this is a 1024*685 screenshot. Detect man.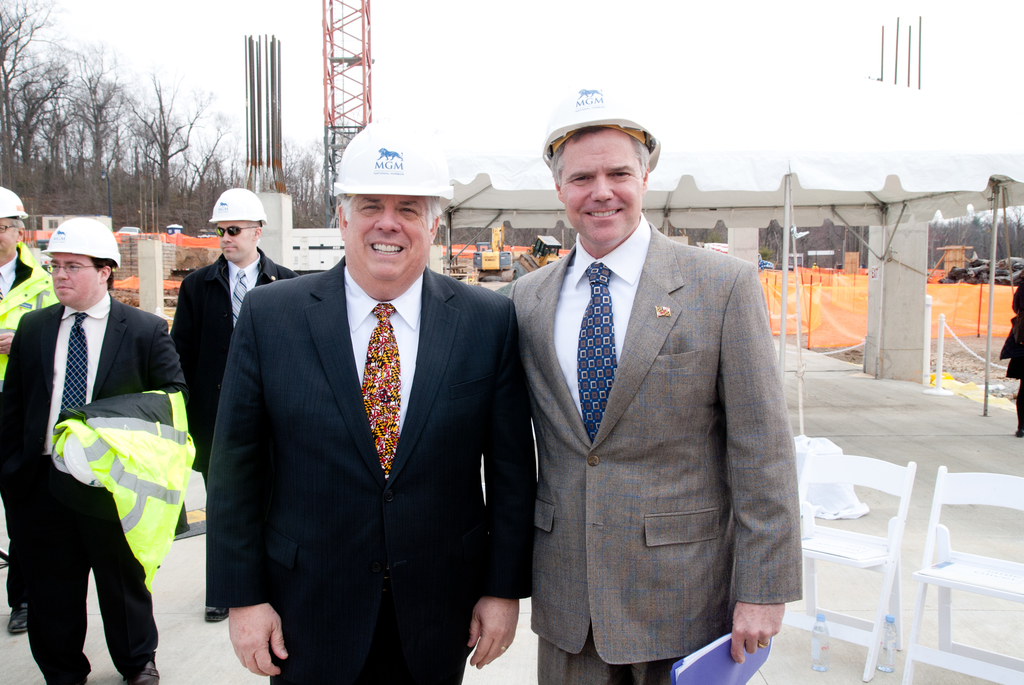
[left=168, top=186, right=297, bottom=626].
